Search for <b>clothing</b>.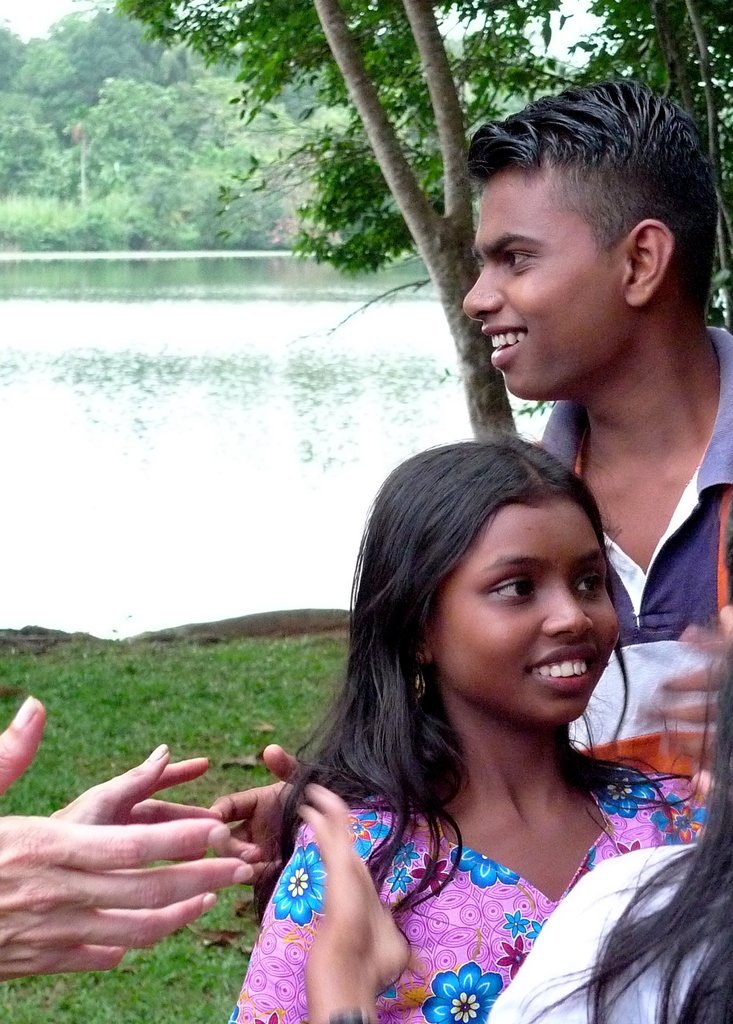
Found at (x1=485, y1=841, x2=727, y2=1023).
